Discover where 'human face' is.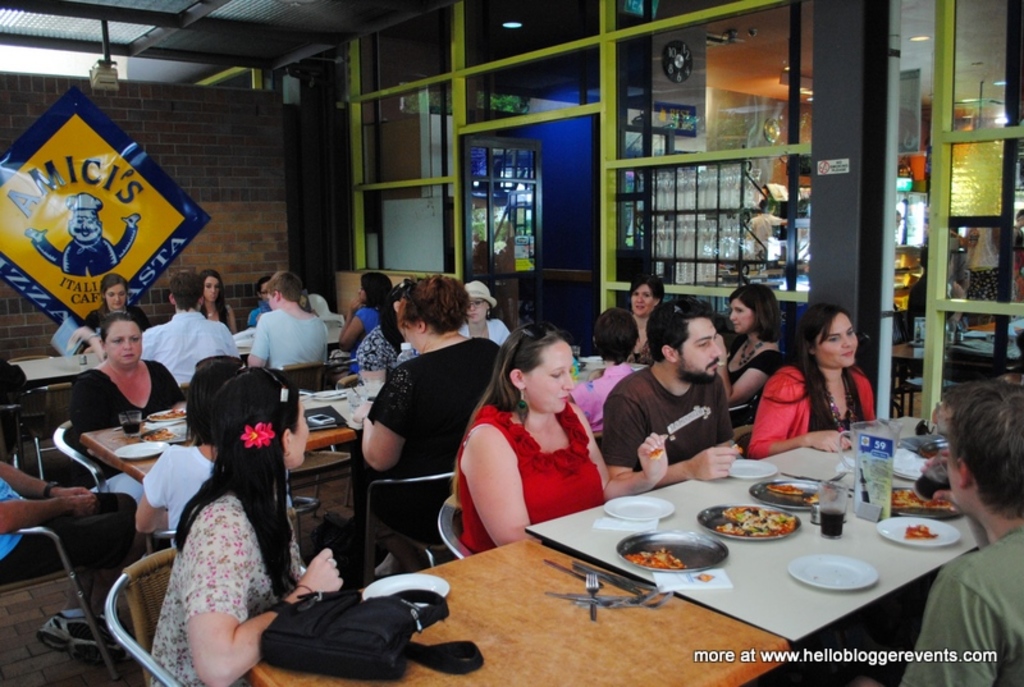
Discovered at x1=826 y1=316 x2=860 y2=368.
